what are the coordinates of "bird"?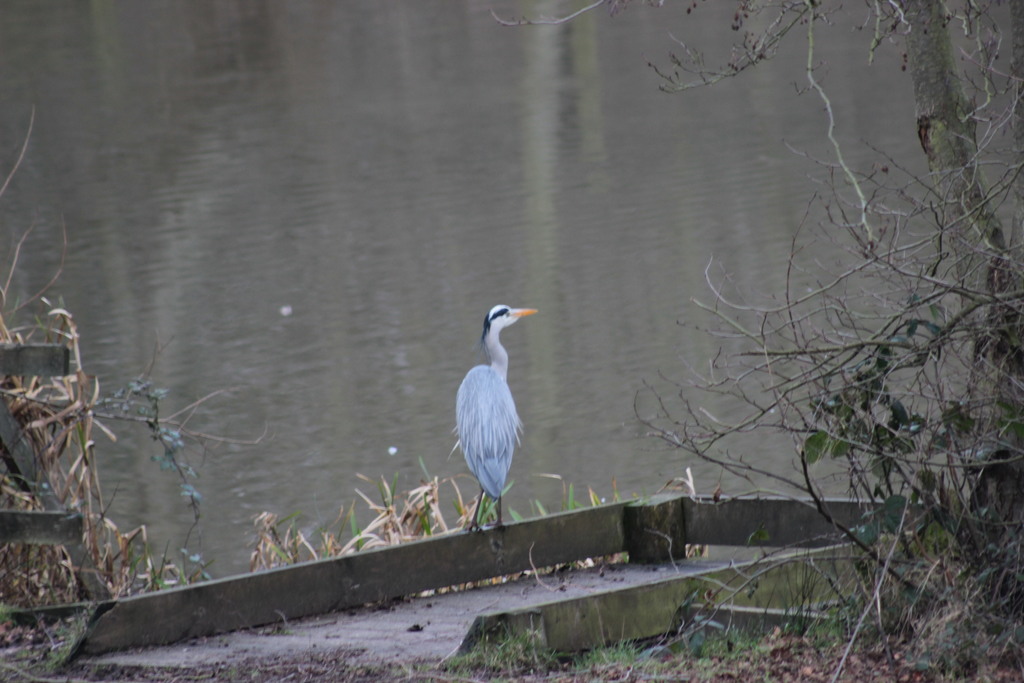
box=[440, 298, 541, 531].
